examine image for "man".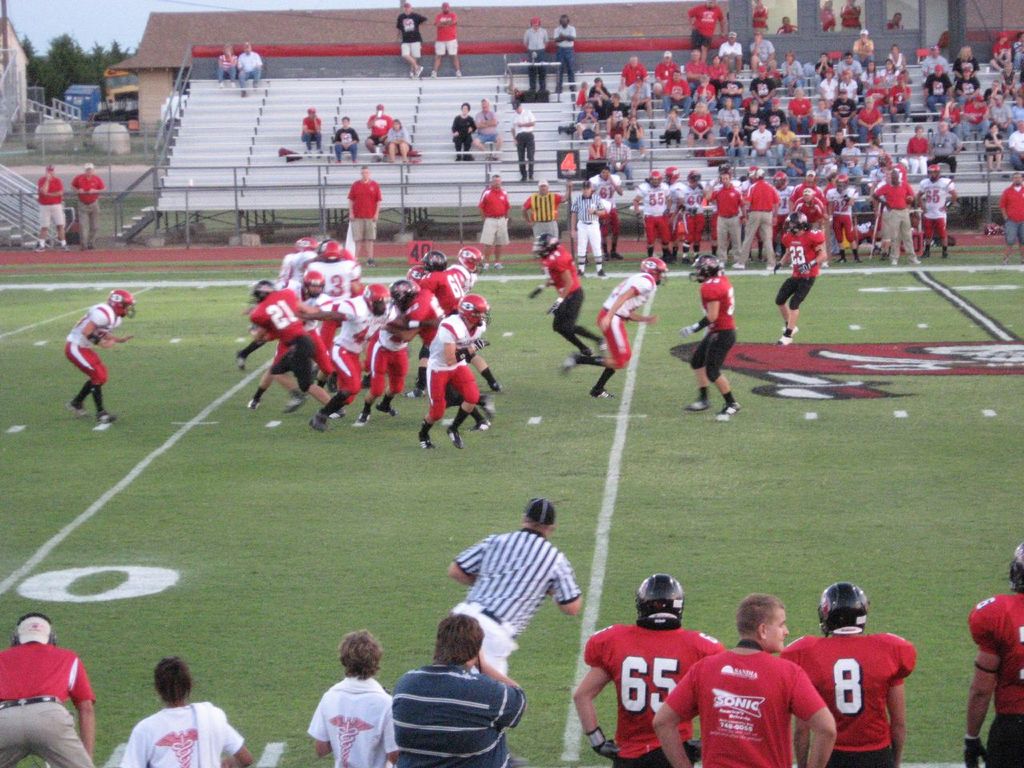
Examination result: select_region(560, 256, 664, 394).
